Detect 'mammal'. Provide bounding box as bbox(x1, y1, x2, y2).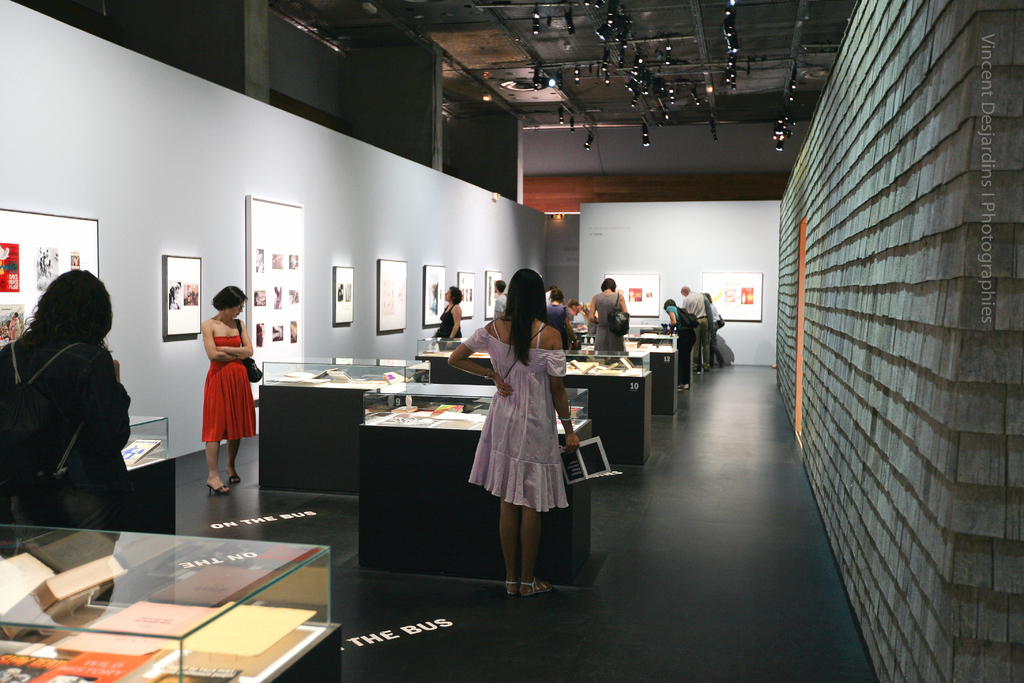
bbox(571, 297, 600, 340).
